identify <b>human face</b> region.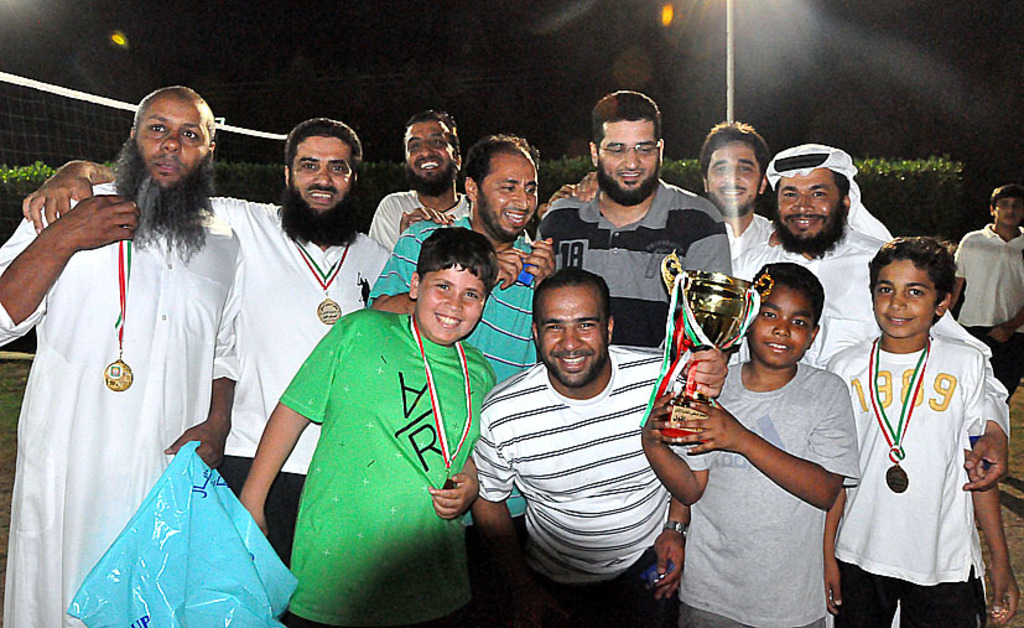
Region: bbox=[404, 118, 454, 185].
